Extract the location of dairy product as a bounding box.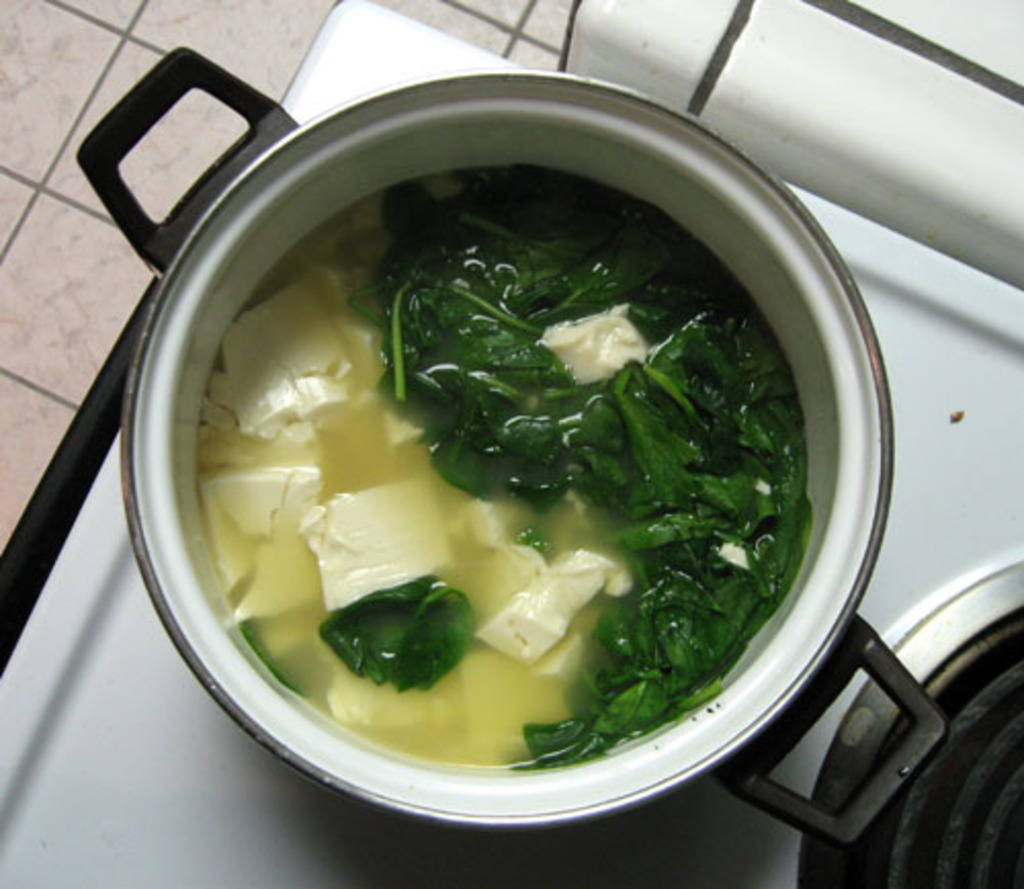
225/182/776/768.
